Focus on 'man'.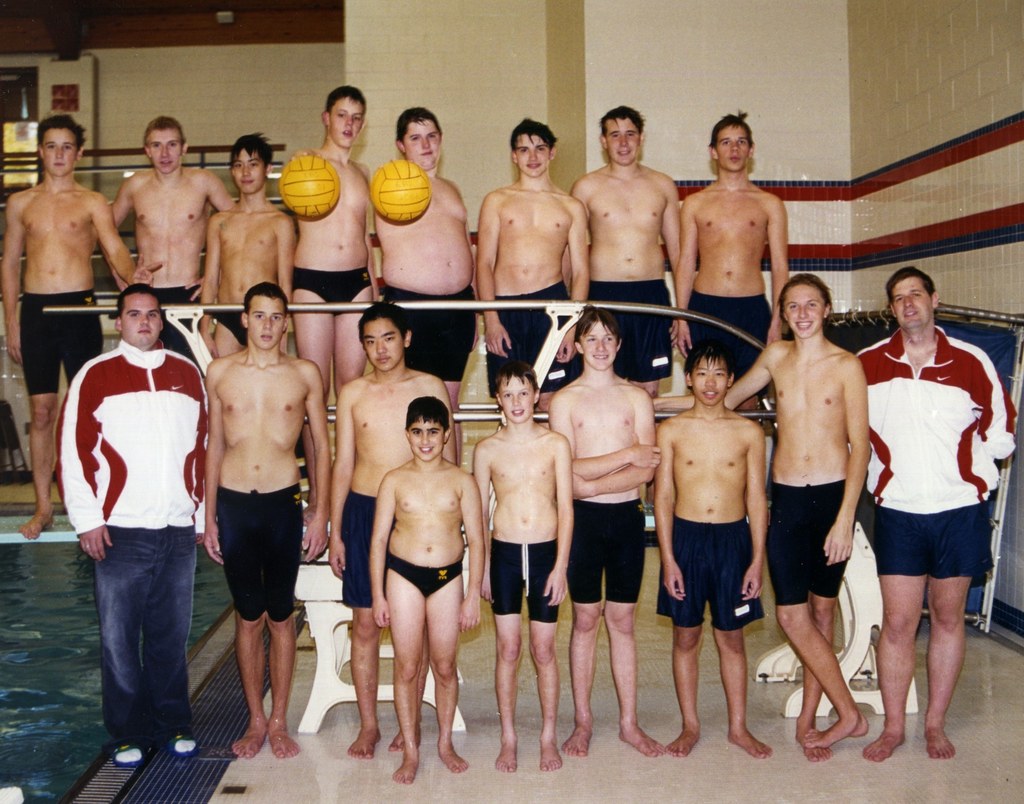
Focused at x1=476, y1=118, x2=586, y2=426.
